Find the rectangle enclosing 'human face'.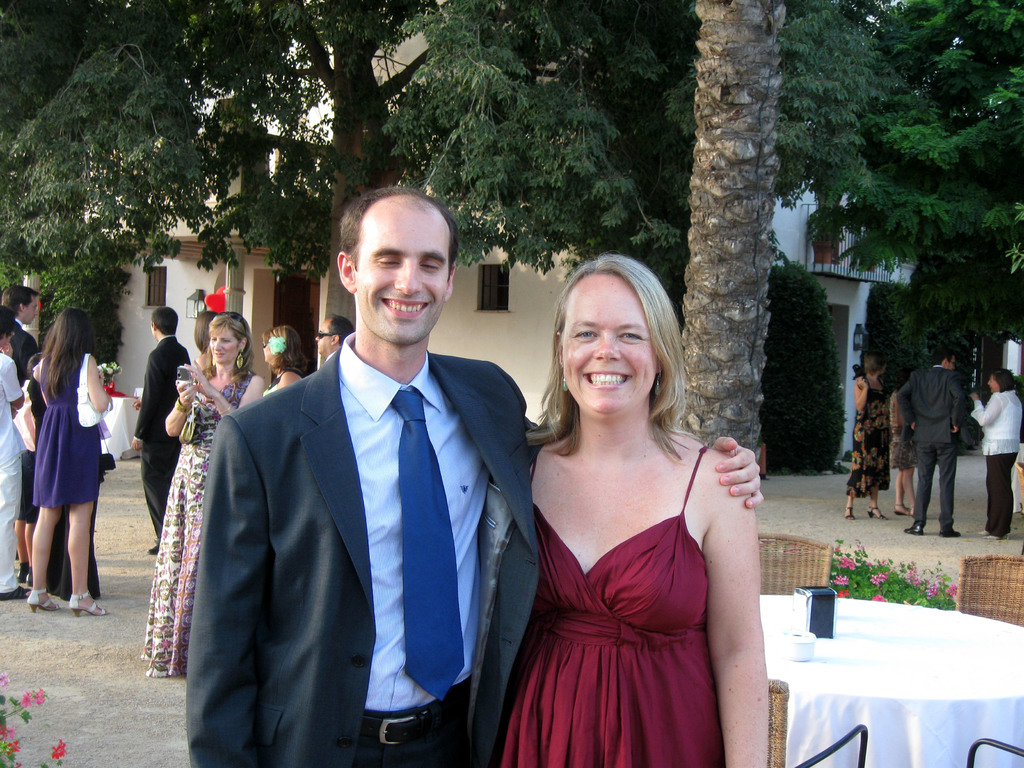
[205,327,239,364].
